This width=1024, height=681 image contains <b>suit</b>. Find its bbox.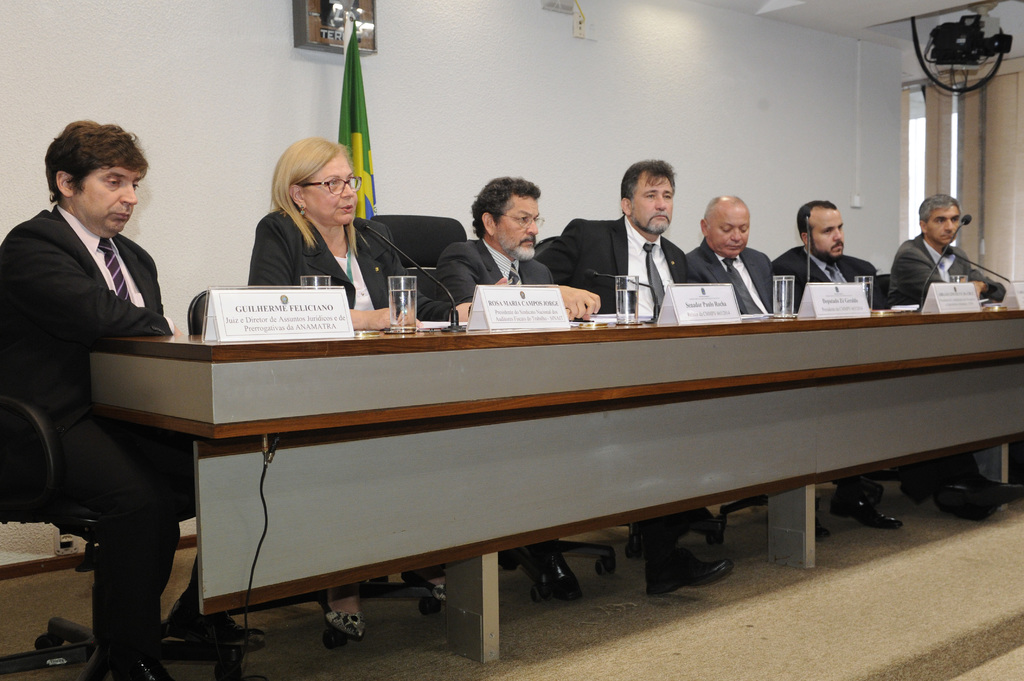
box=[766, 246, 880, 314].
